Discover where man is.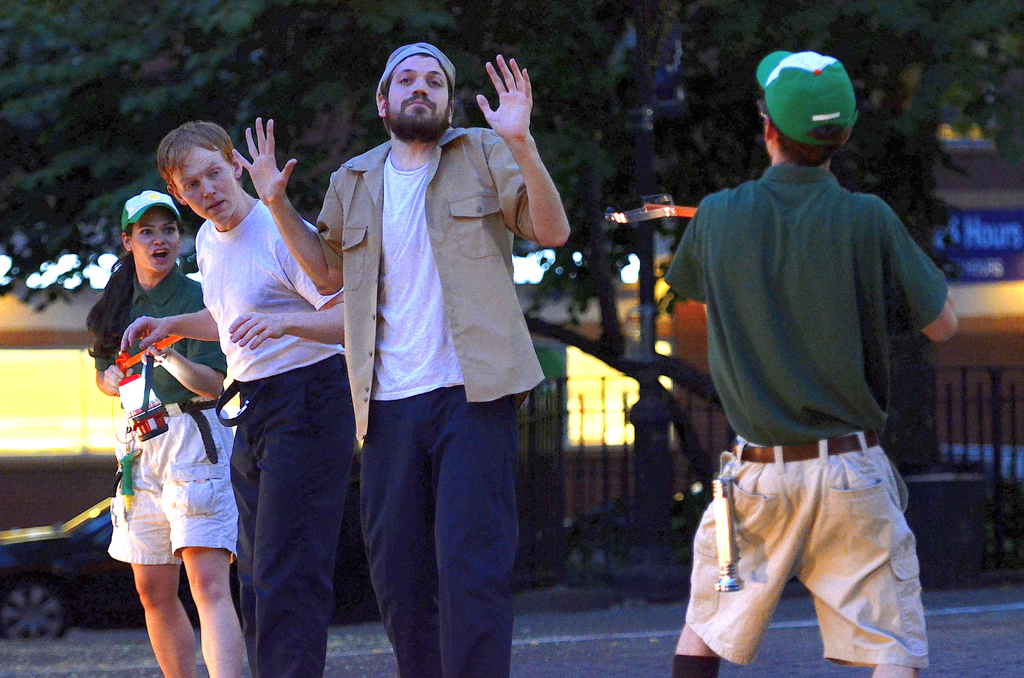
Discovered at (117, 120, 344, 677).
